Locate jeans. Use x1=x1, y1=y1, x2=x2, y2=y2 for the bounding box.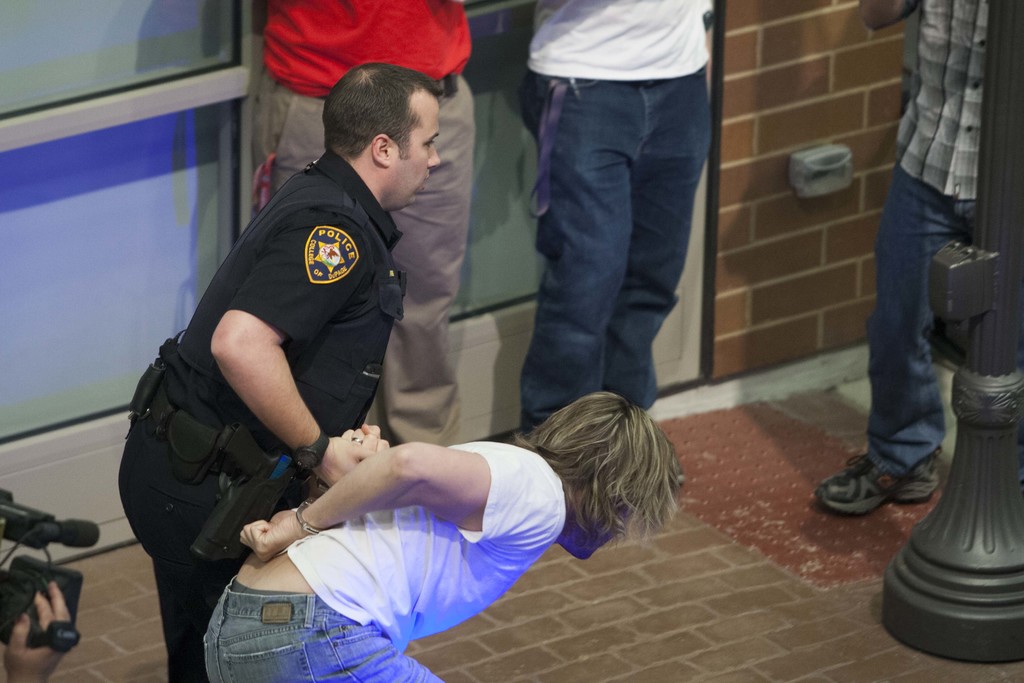
x1=205, y1=586, x2=445, y2=679.
